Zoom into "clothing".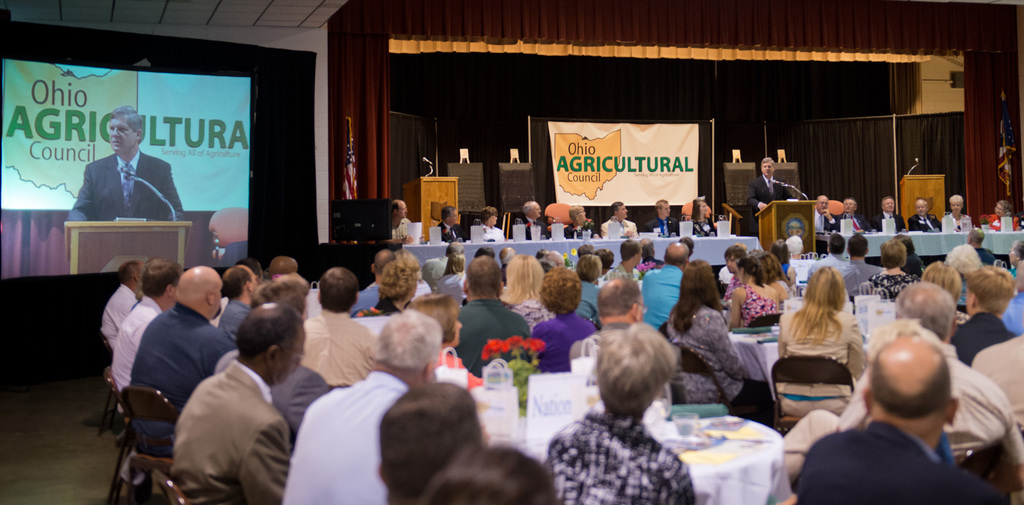
Zoom target: bbox(436, 220, 466, 241).
